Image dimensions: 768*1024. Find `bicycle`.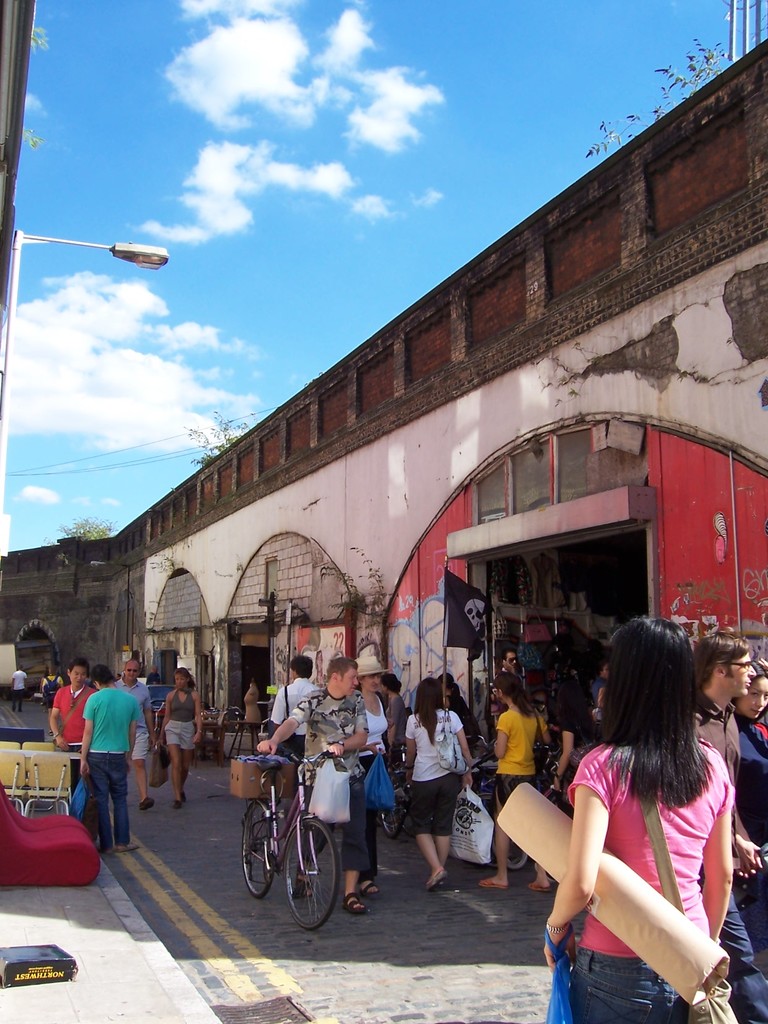
Rect(145, 699, 164, 758).
